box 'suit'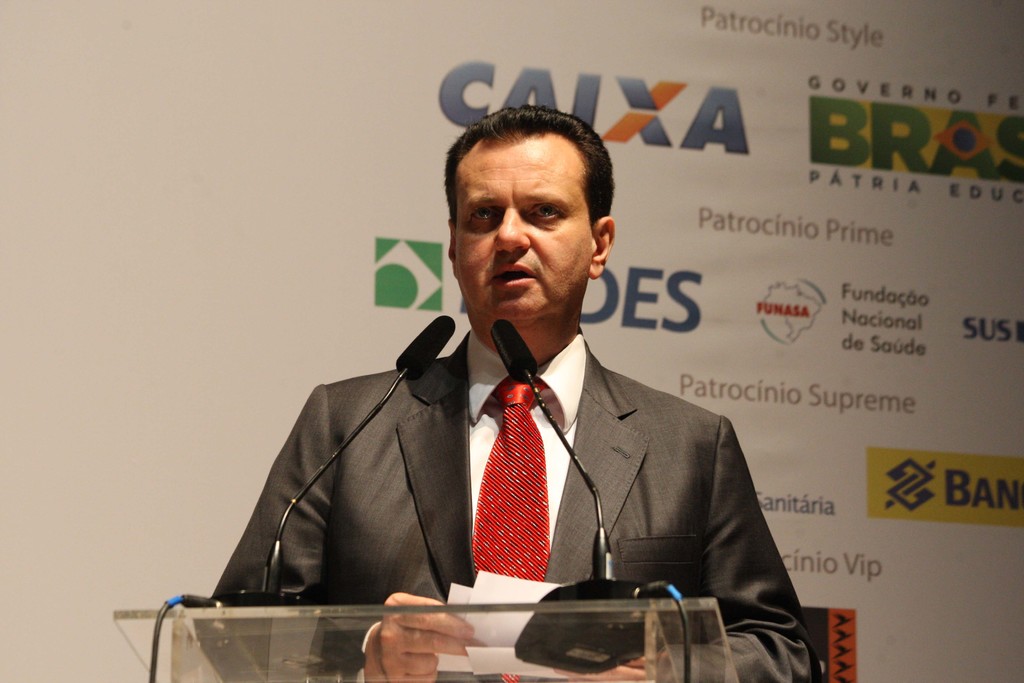
(left=208, top=172, right=791, bottom=635)
